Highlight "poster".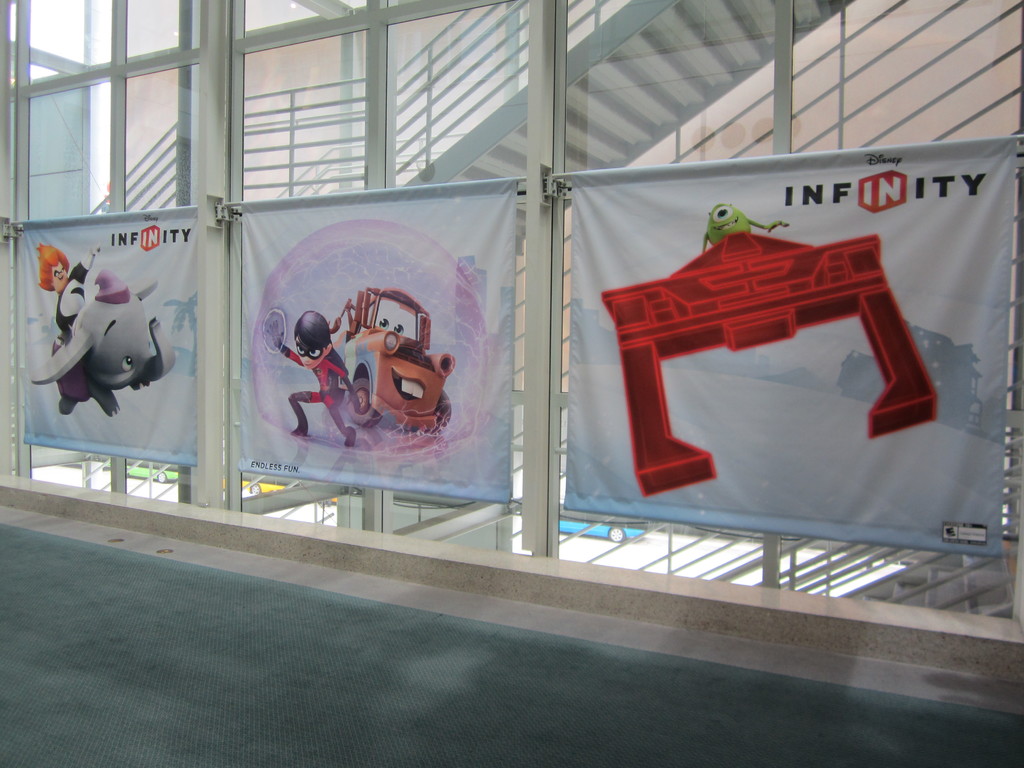
Highlighted region: x1=15, y1=210, x2=200, y2=469.
